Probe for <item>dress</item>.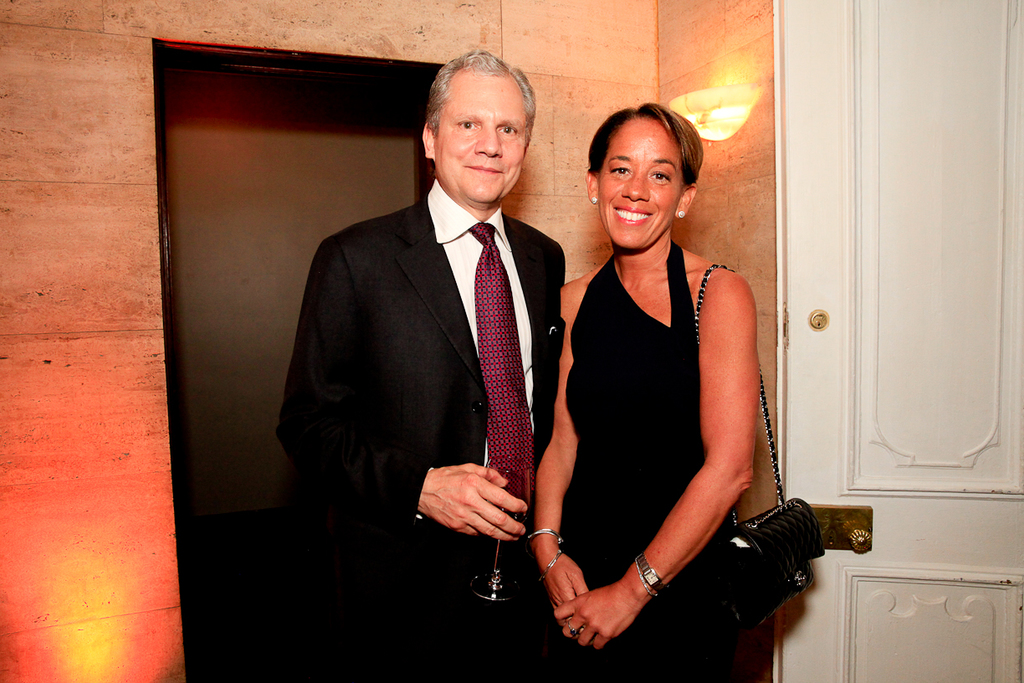
Probe result: locate(540, 237, 735, 674).
